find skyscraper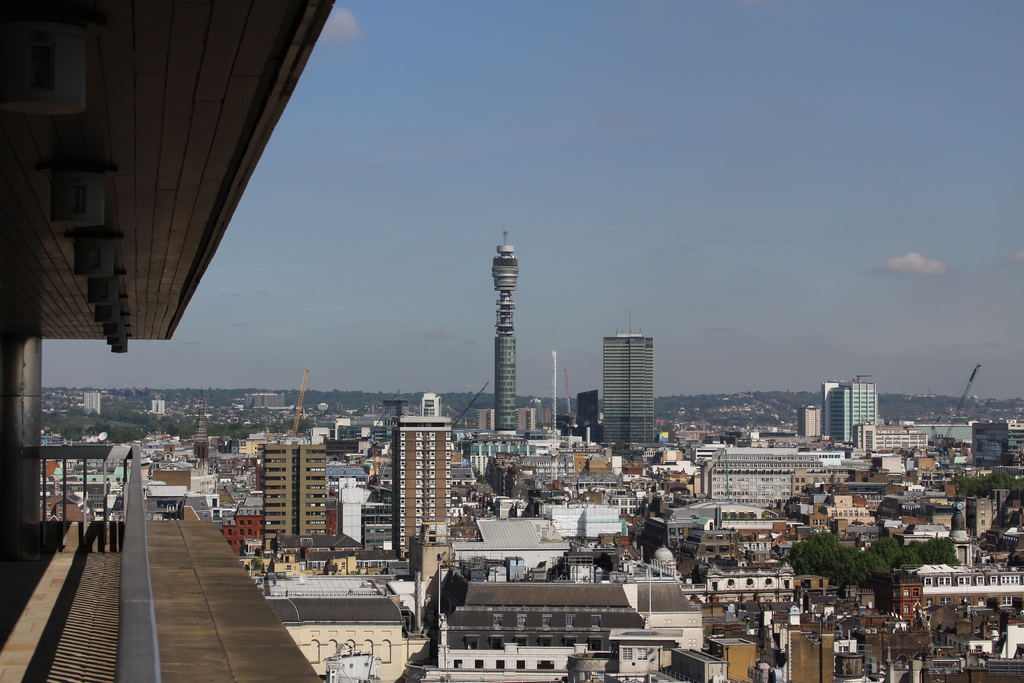
<bbox>596, 314, 659, 452</bbox>
